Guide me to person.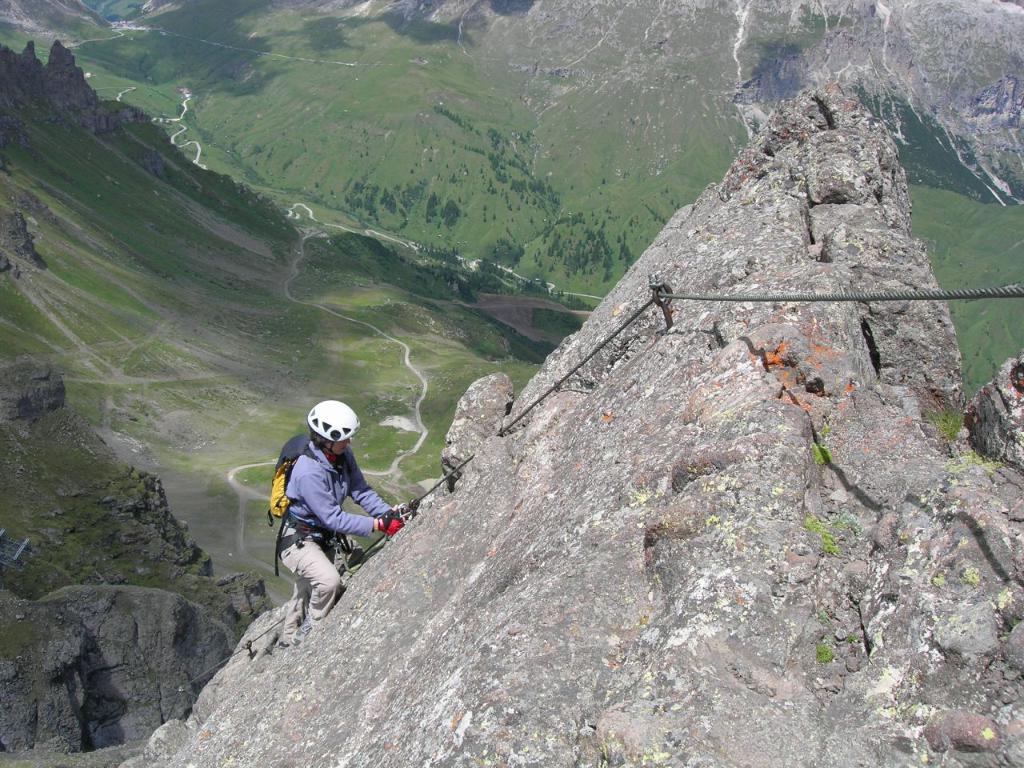
Guidance: bbox(268, 399, 406, 651).
